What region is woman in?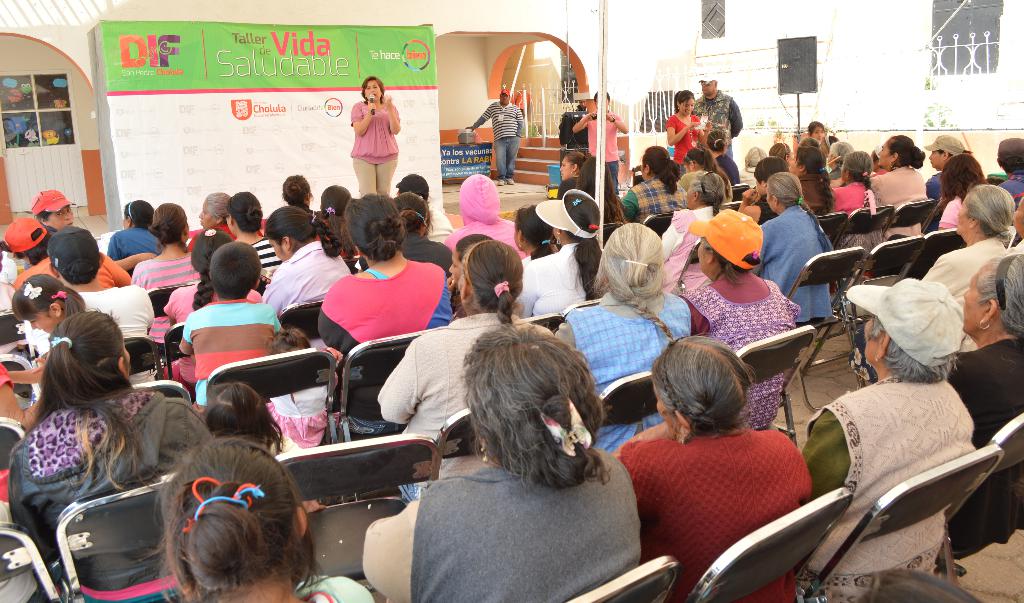
(666, 91, 708, 176).
